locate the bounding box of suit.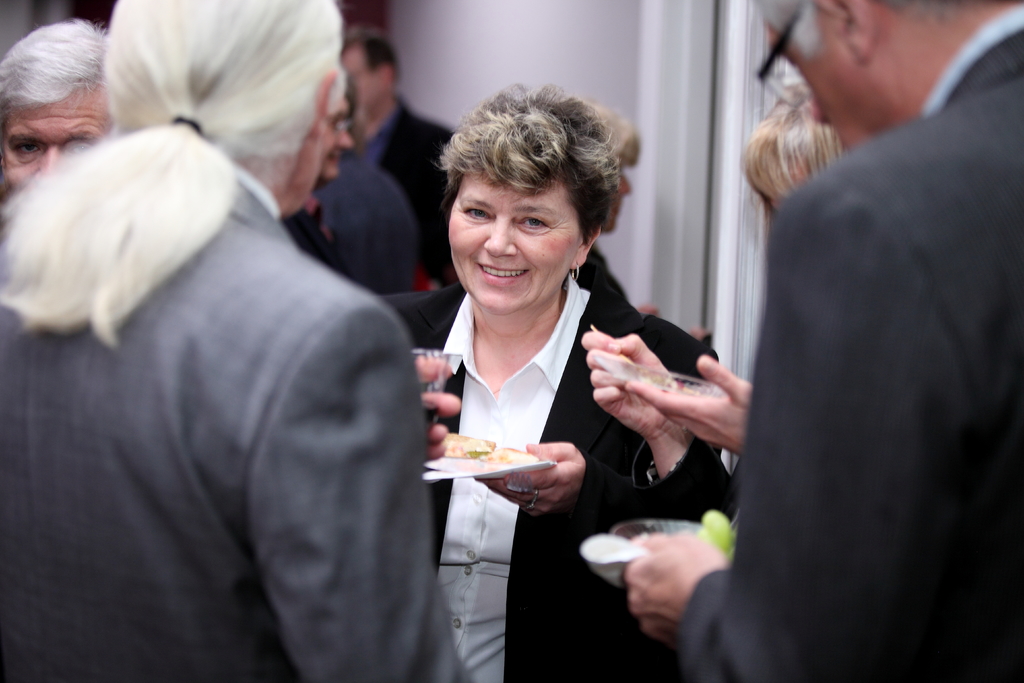
Bounding box: box=[309, 150, 414, 292].
